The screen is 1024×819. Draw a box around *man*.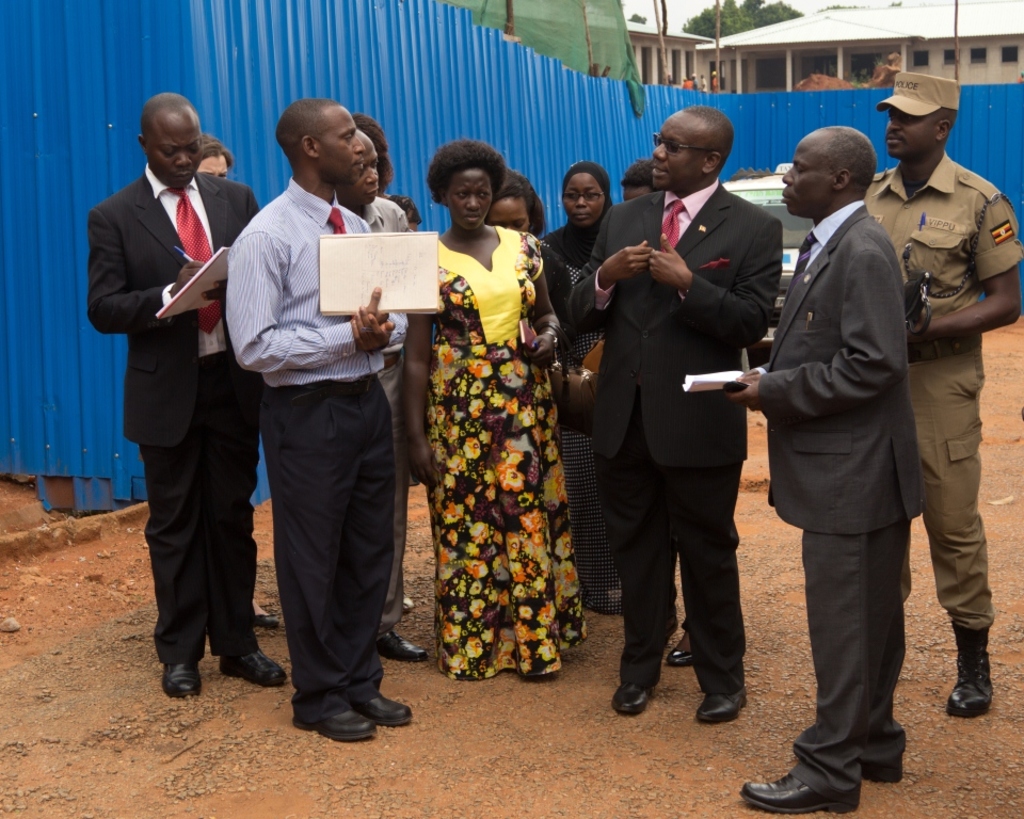
box=[860, 69, 1023, 722].
